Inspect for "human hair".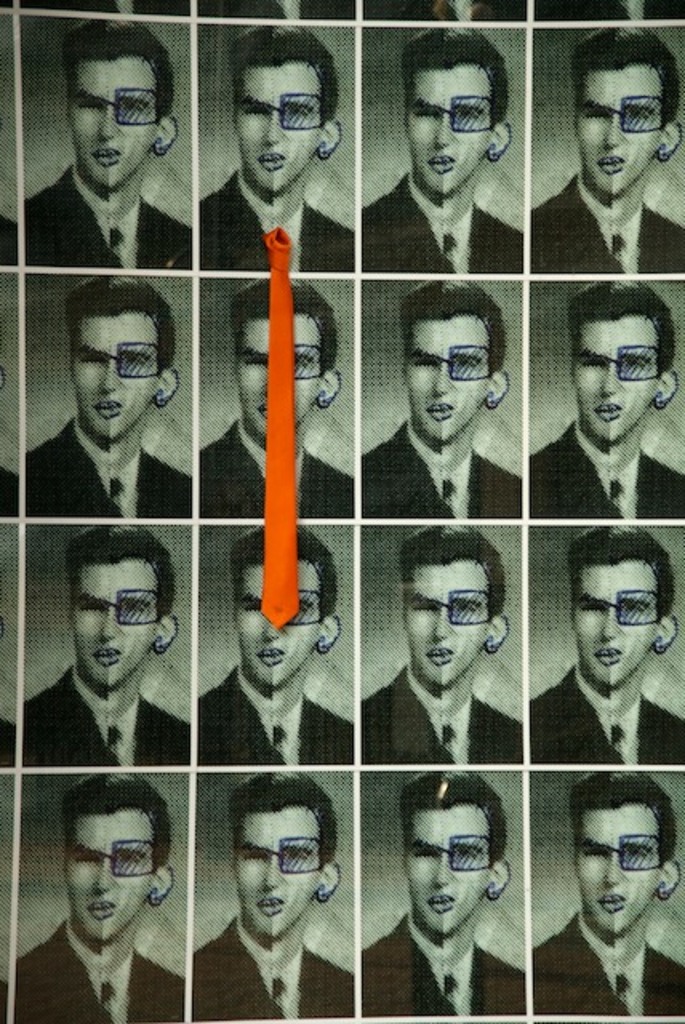
Inspection: [568,282,679,386].
